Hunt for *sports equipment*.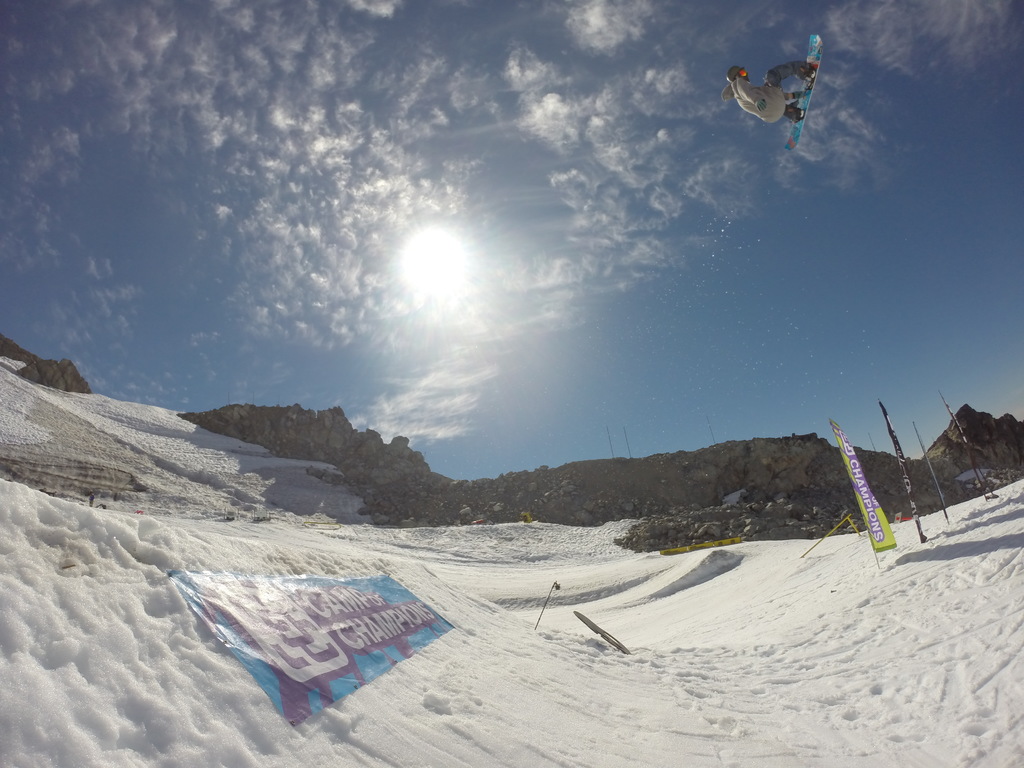
Hunted down at l=780, t=28, r=824, b=155.
